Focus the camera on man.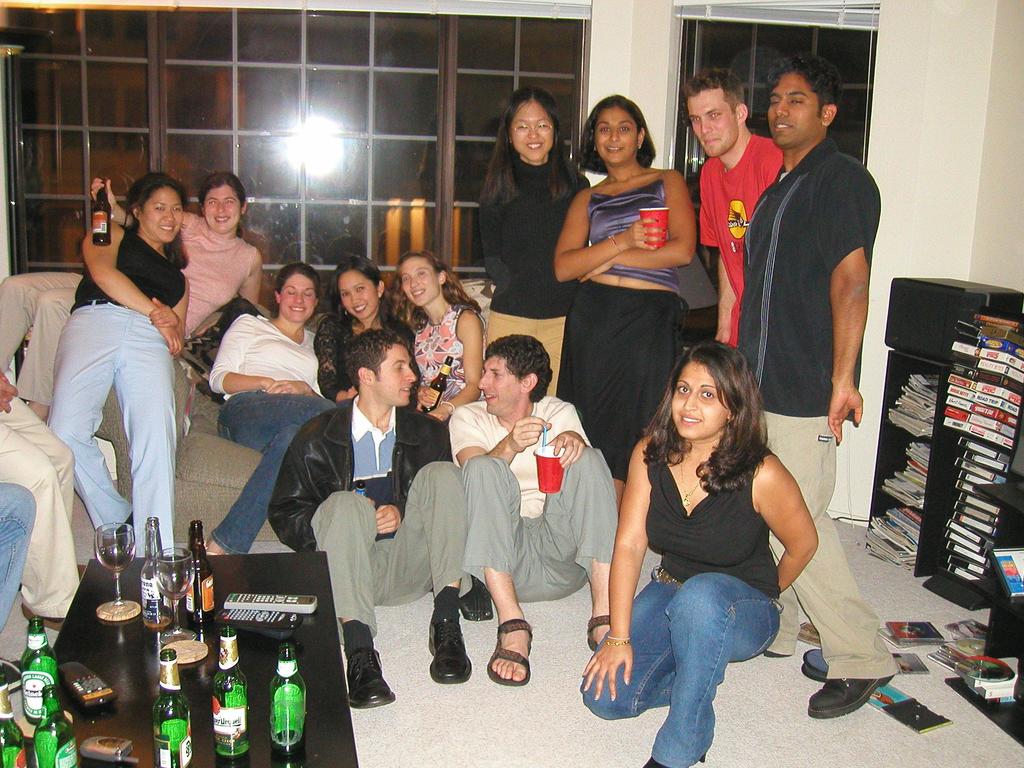
Focus region: 268 326 470 708.
